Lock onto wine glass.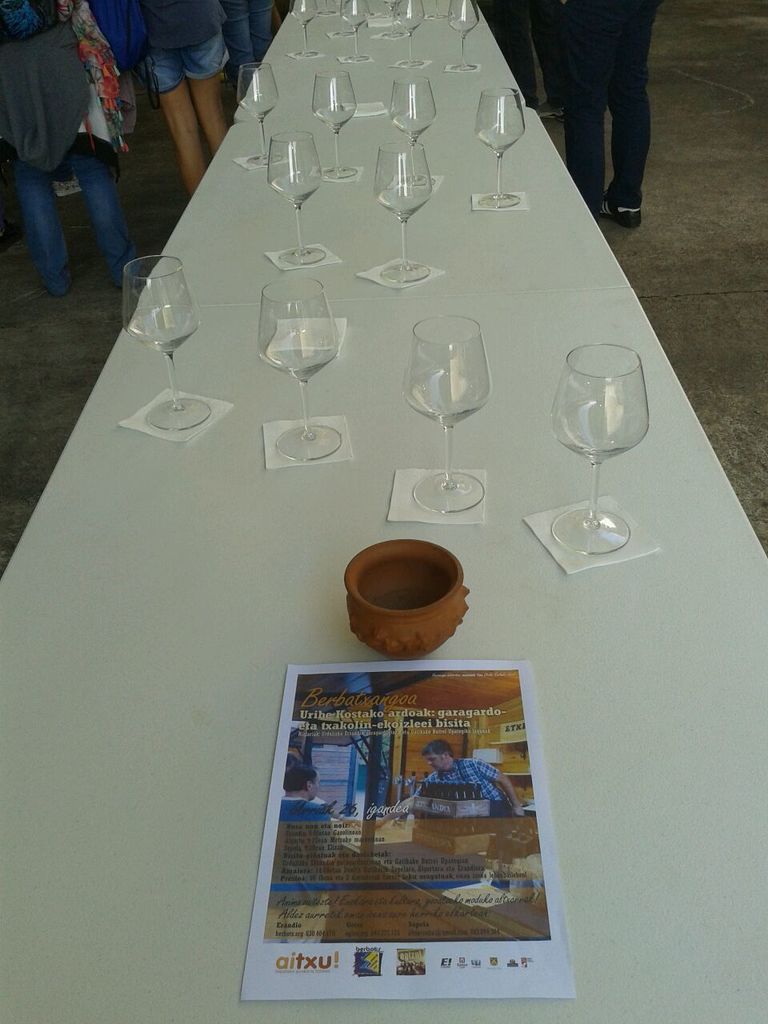
Locked: (left=478, top=86, right=523, bottom=210).
